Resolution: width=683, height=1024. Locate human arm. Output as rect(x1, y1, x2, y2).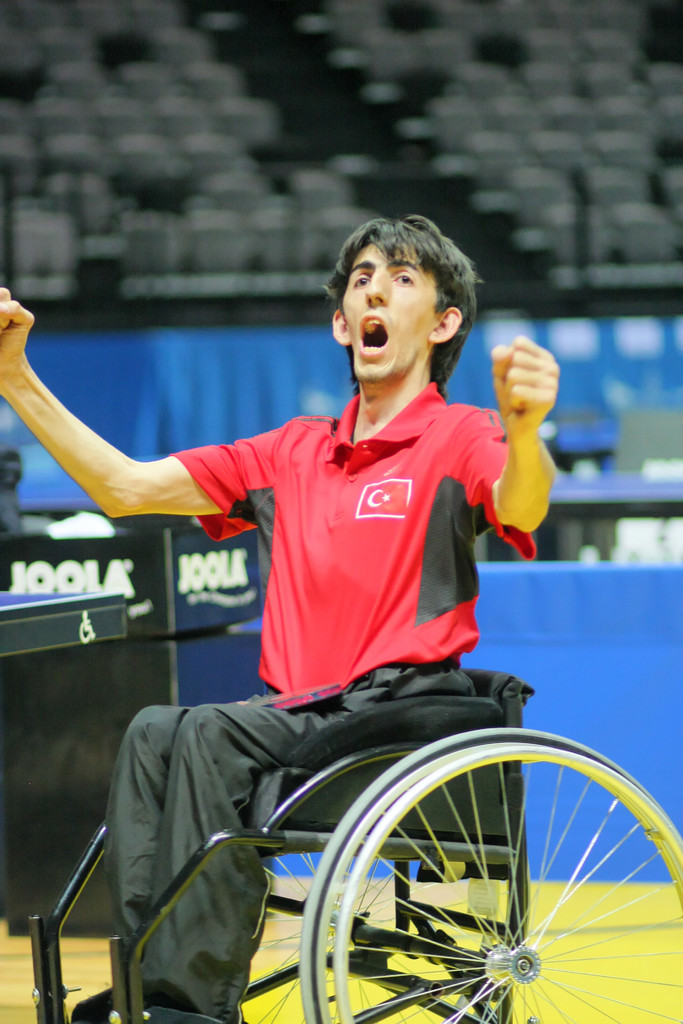
rect(0, 282, 295, 543).
